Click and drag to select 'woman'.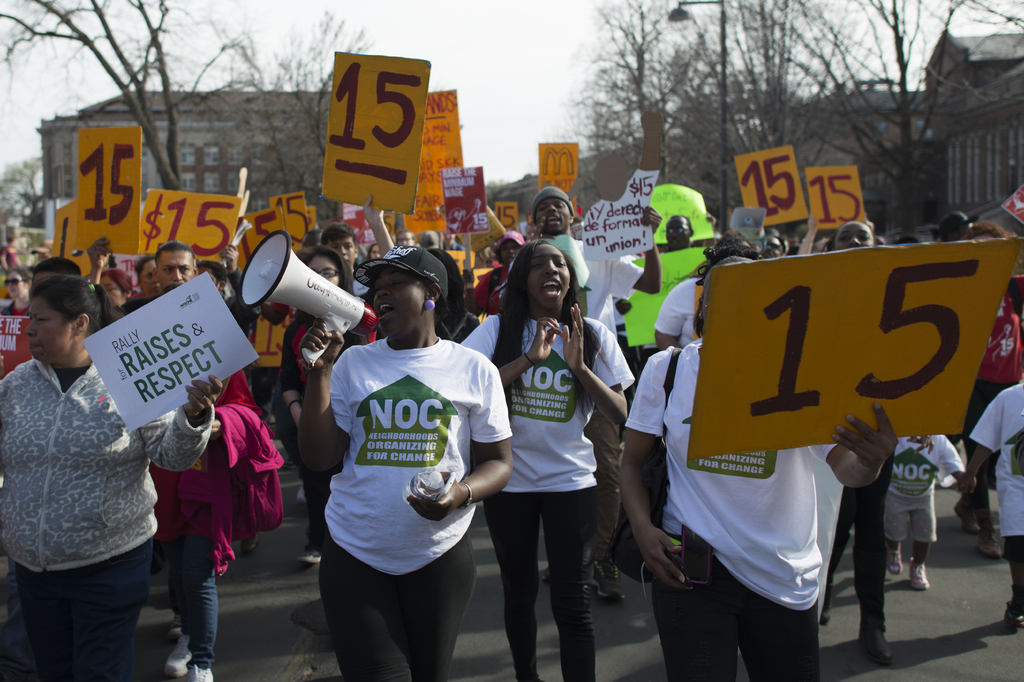
Selection: <bbox>0, 276, 225, 681</bbox>.
